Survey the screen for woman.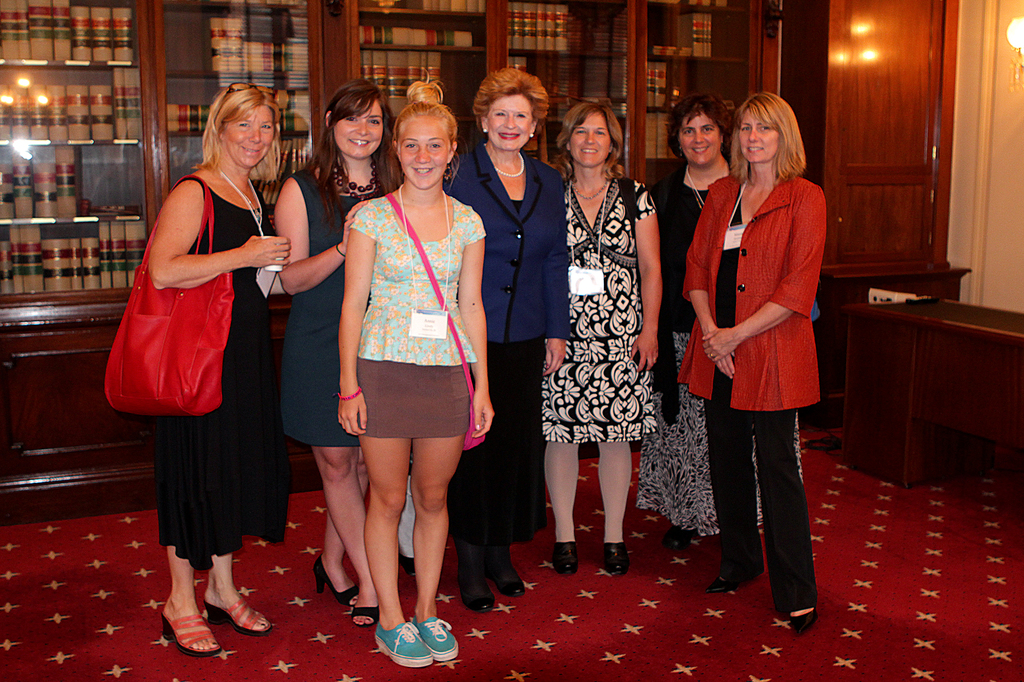
Survey found: x1=680, y1=92, x2=832, y2=633.
